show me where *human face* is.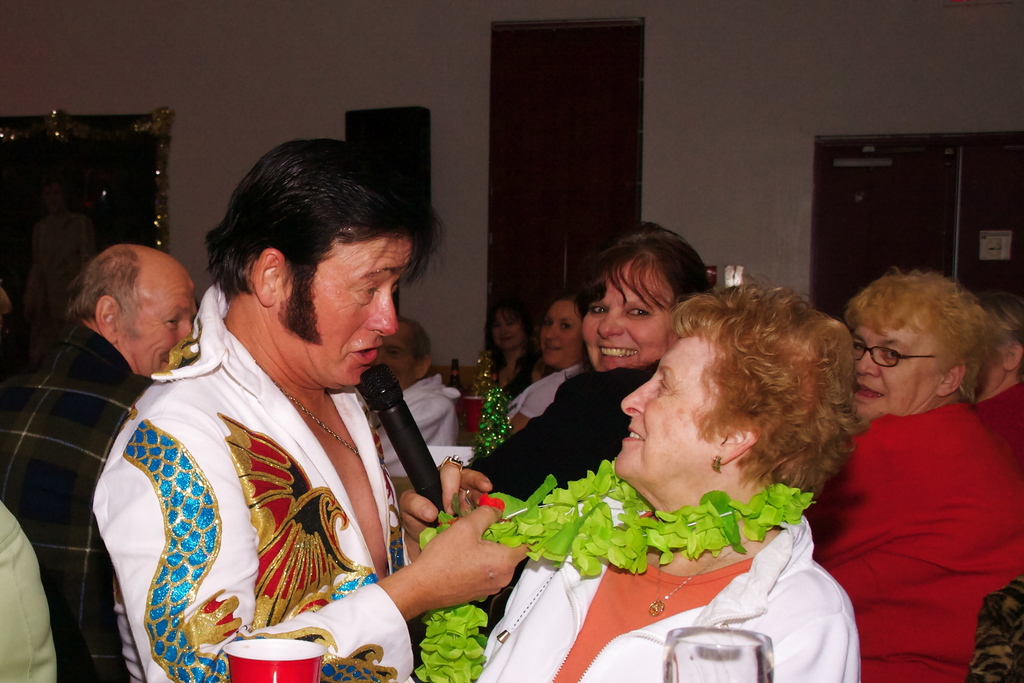
*human face* is at (578,251,680,377).
